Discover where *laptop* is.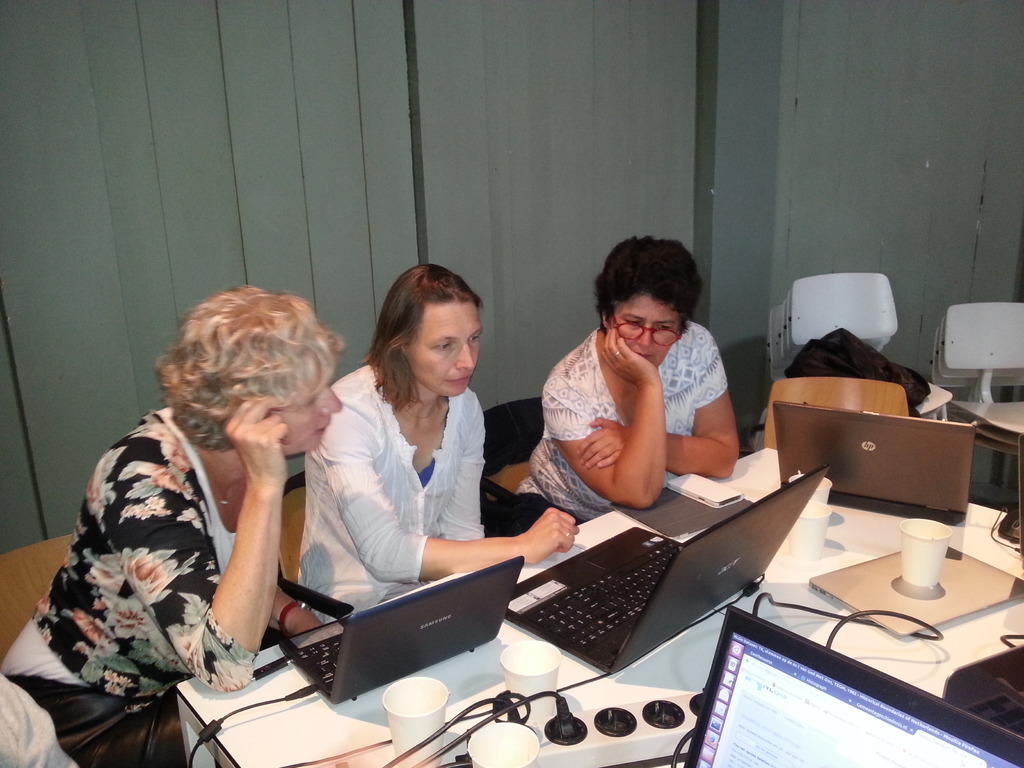
Discovered at (278, 556, 526, 708).
